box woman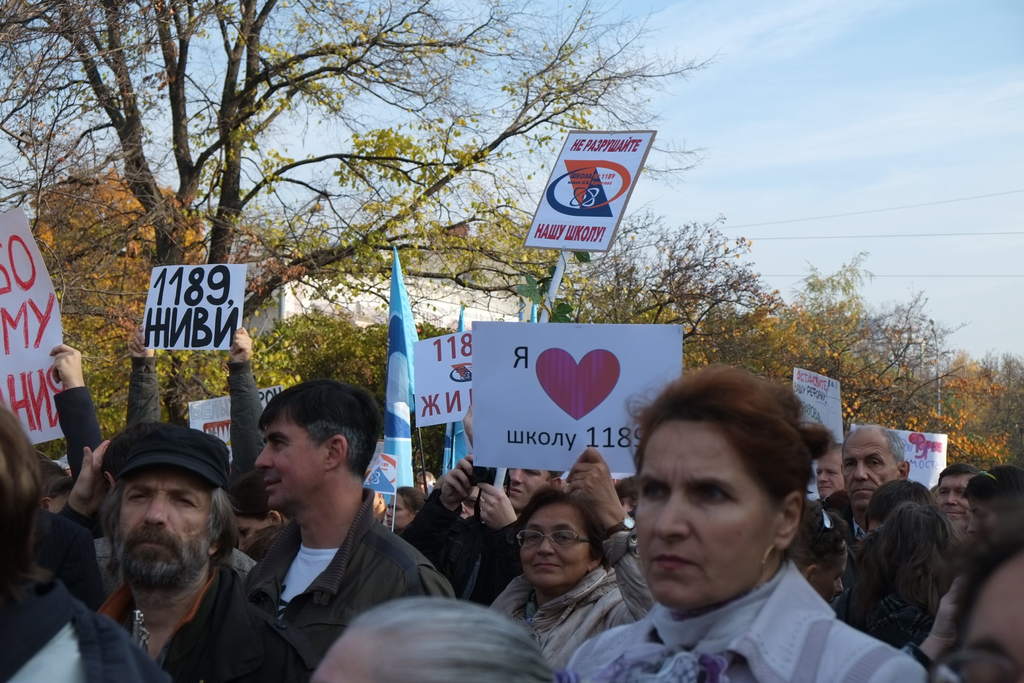
{"left": 483, "top": 443, "right": 662, "bottom": 677}
